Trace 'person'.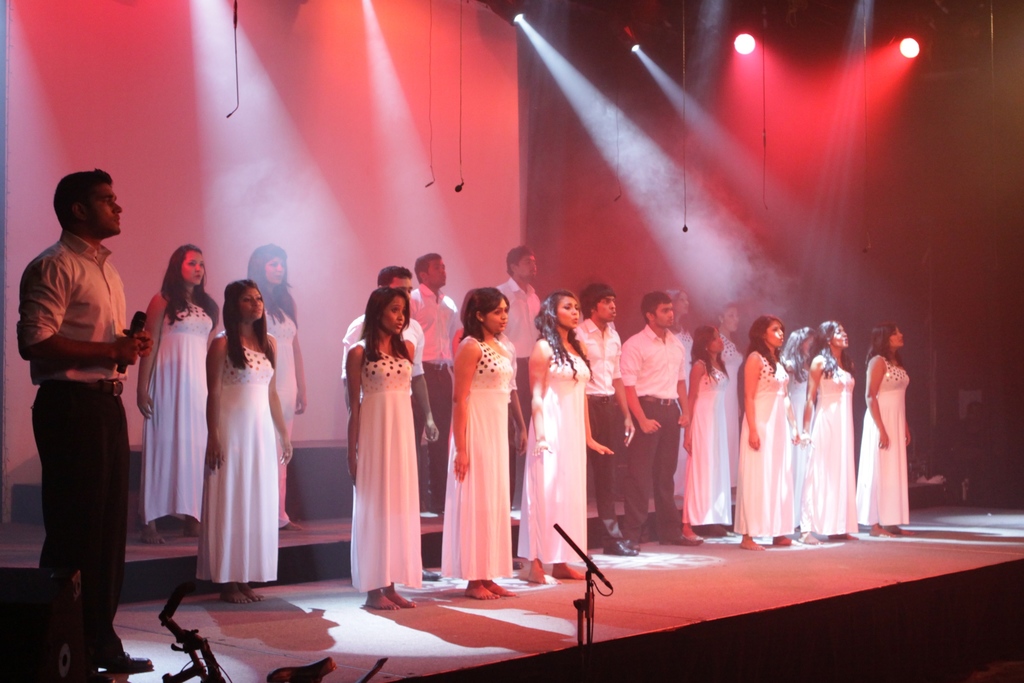
Traced to {"left": 620, "top": 292, "right": 703, "bottom": 549}.
